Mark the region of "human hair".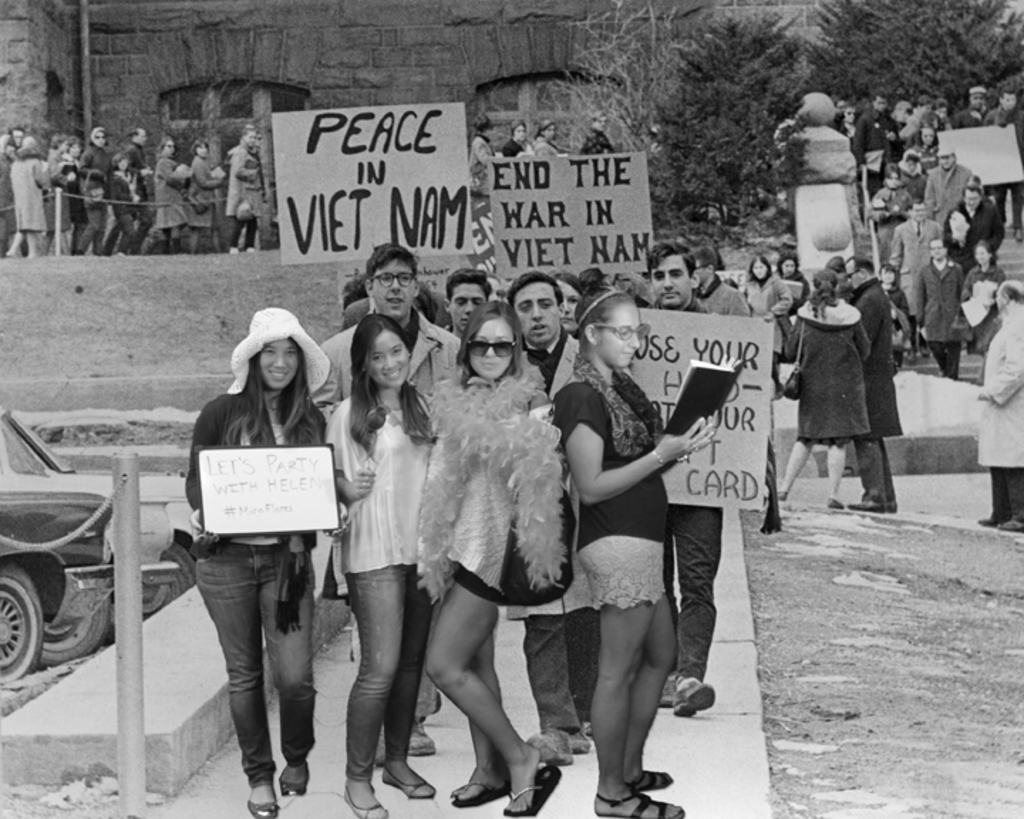
Region: 684, 243, 720, 276.
